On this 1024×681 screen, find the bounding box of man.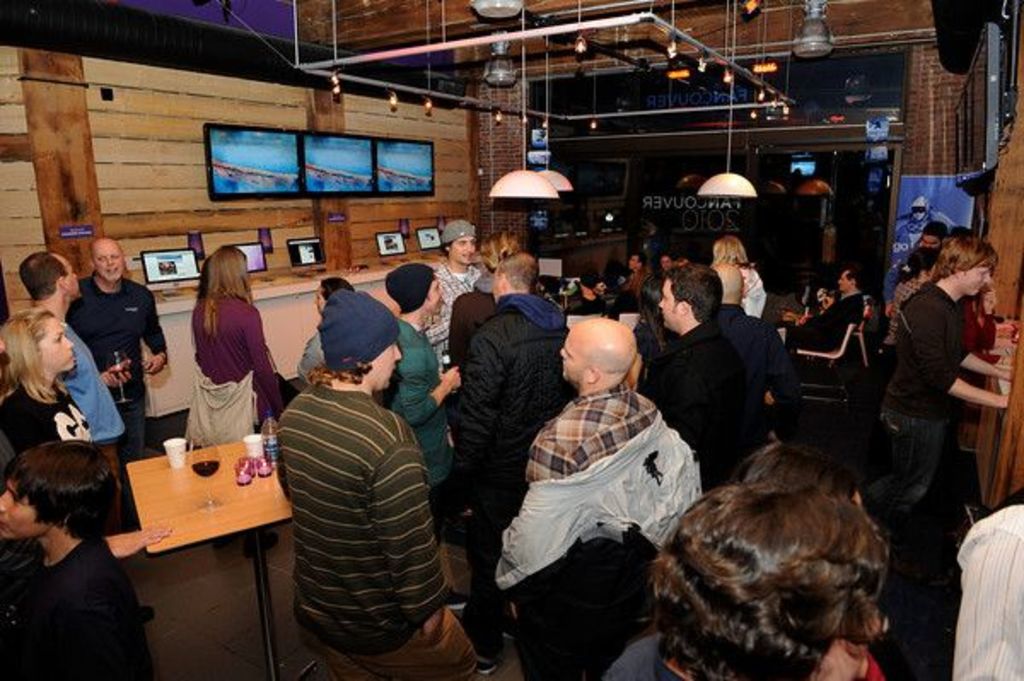
Bounding box: select_region(49, 241, 174, 466).
